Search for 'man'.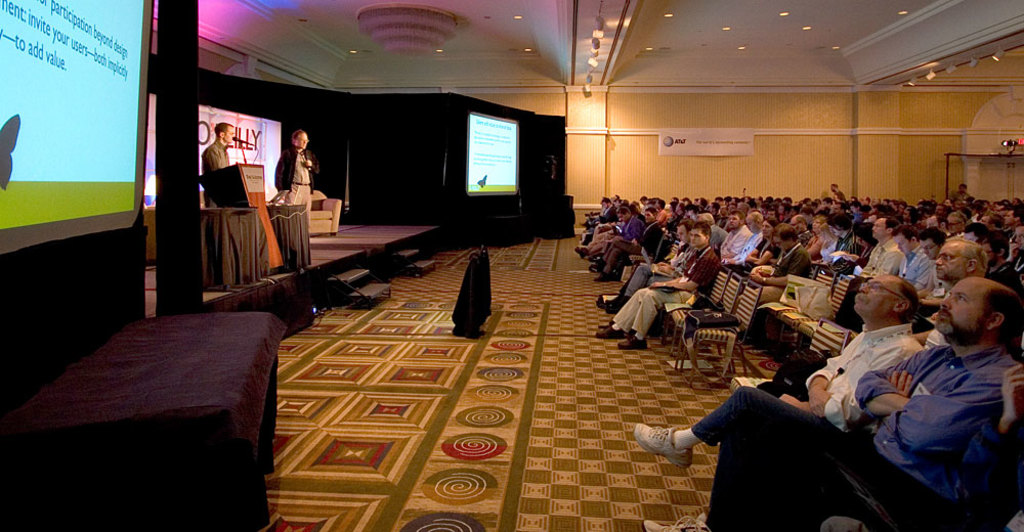
Found at left=591, top=205, right=646, bottom=255.
